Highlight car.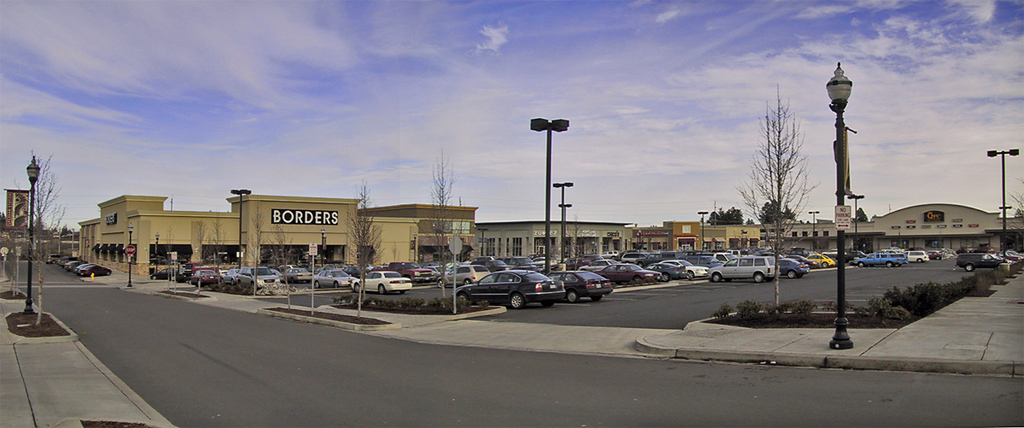
Highlighted region: <box>350,271,410,290</box>.
